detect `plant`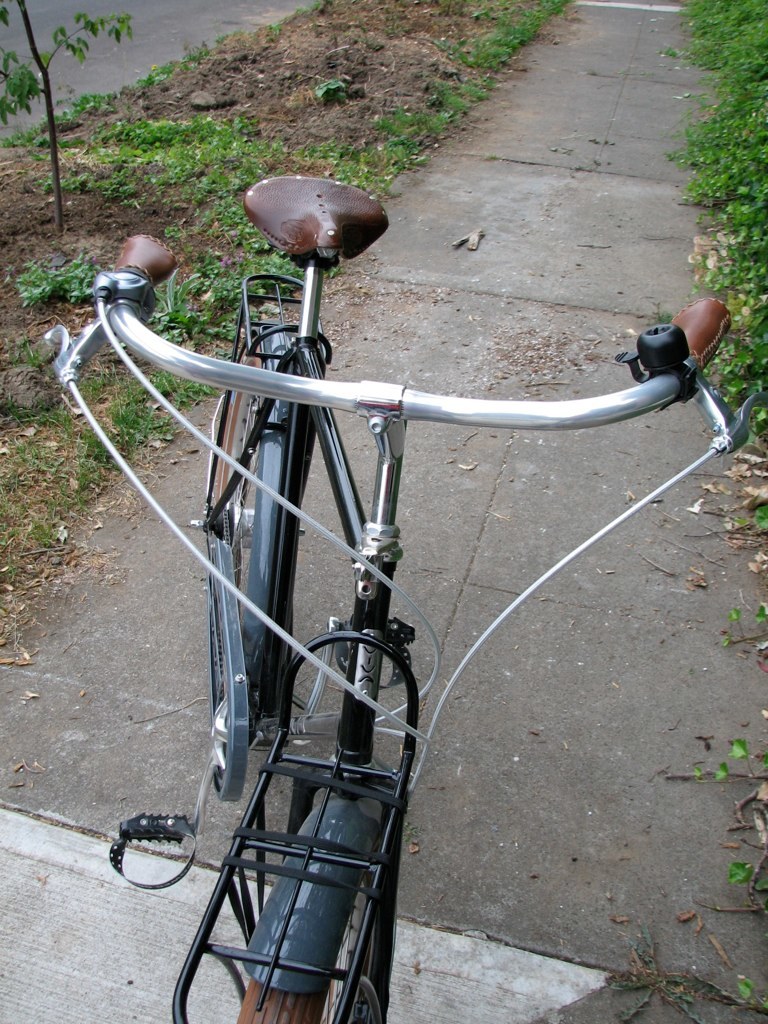
(left=0, top=395, right=94, bottom=423)
